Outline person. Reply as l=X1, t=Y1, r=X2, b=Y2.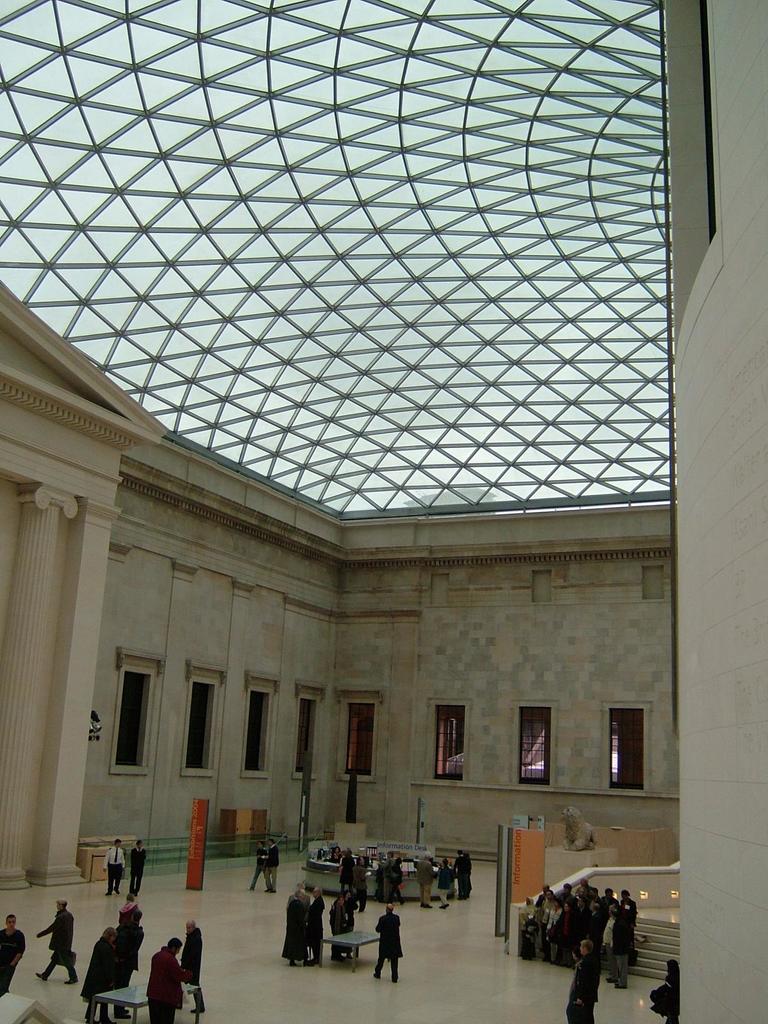
l=338, t=848, r=354, b=897.
